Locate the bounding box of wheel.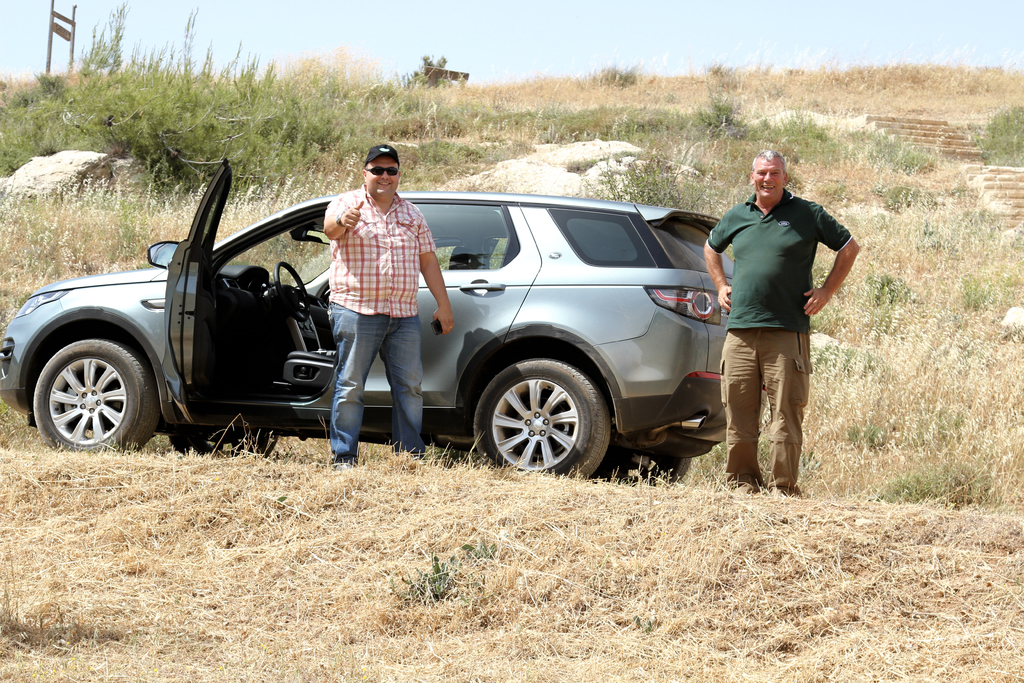
Bounding box: detection(472, 357, 616, 470).
